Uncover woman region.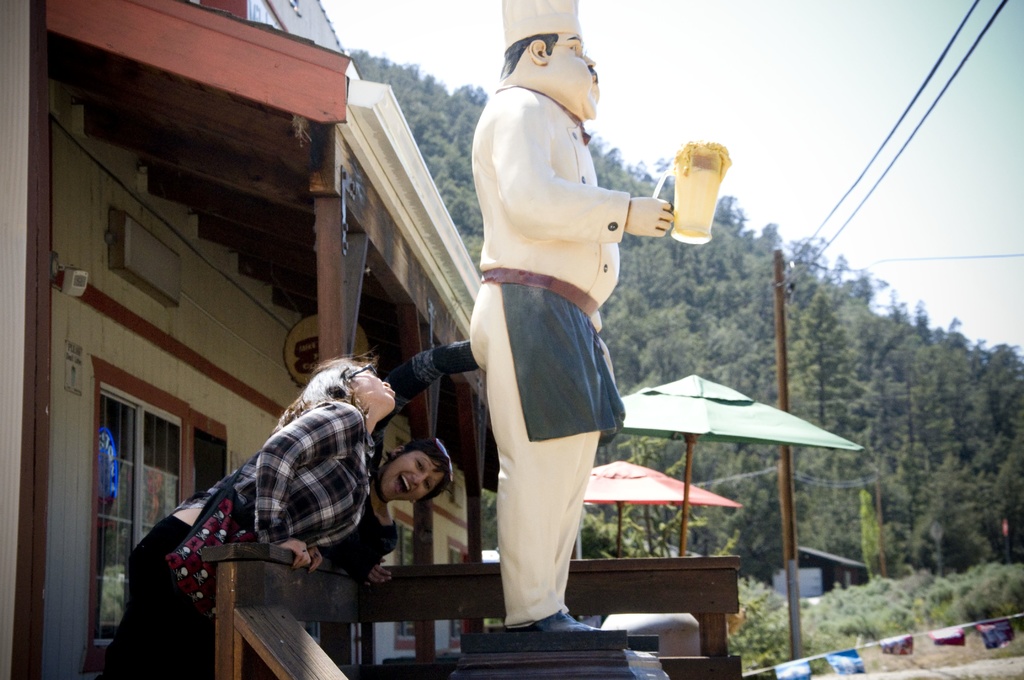
Uncovered: [x1=312, y1=434, x2=454, y2=592].
